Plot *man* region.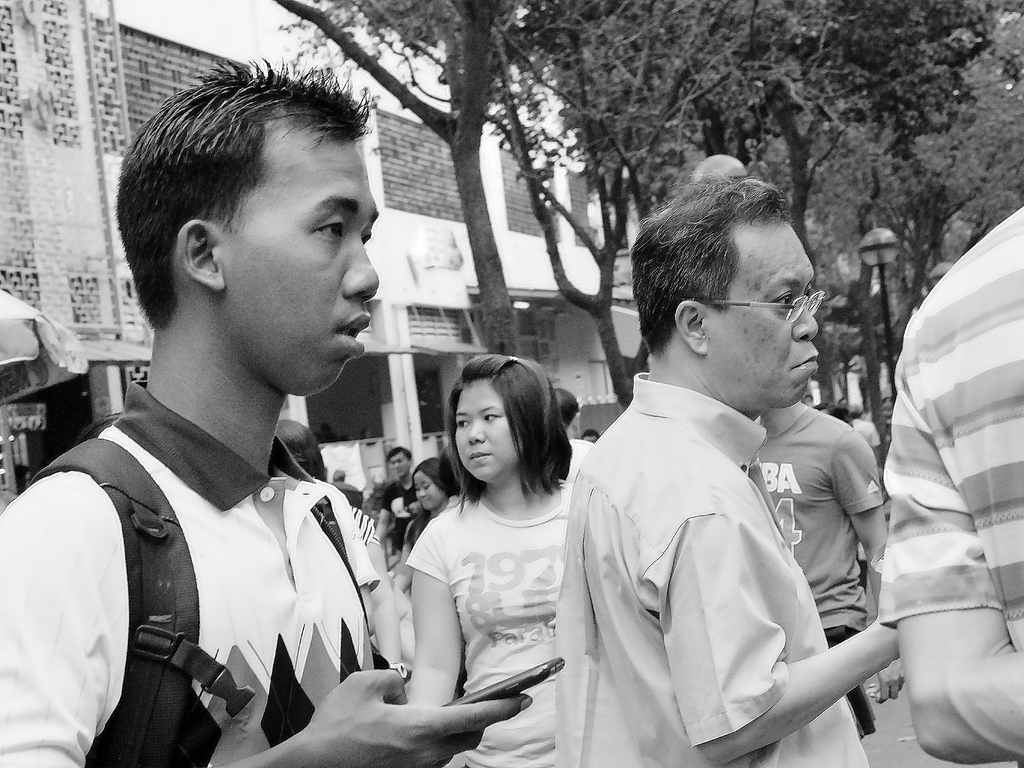
Plotted at box(877, 198, 1023, 767).
